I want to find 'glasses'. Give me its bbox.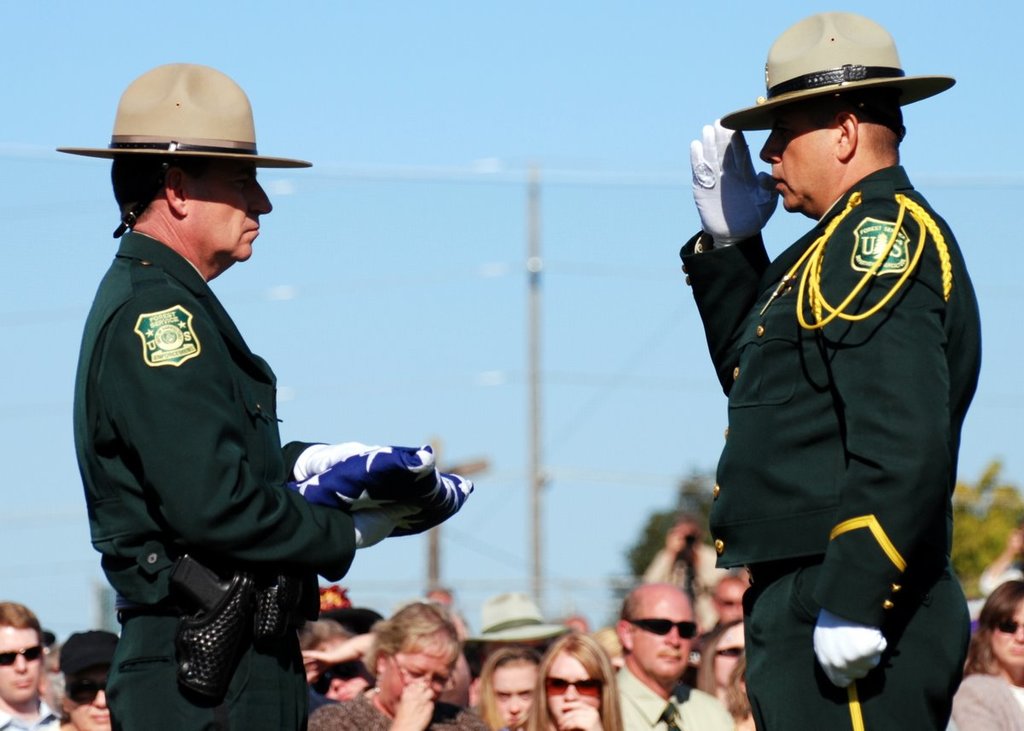
select_region(67, 679, 107, 708).
